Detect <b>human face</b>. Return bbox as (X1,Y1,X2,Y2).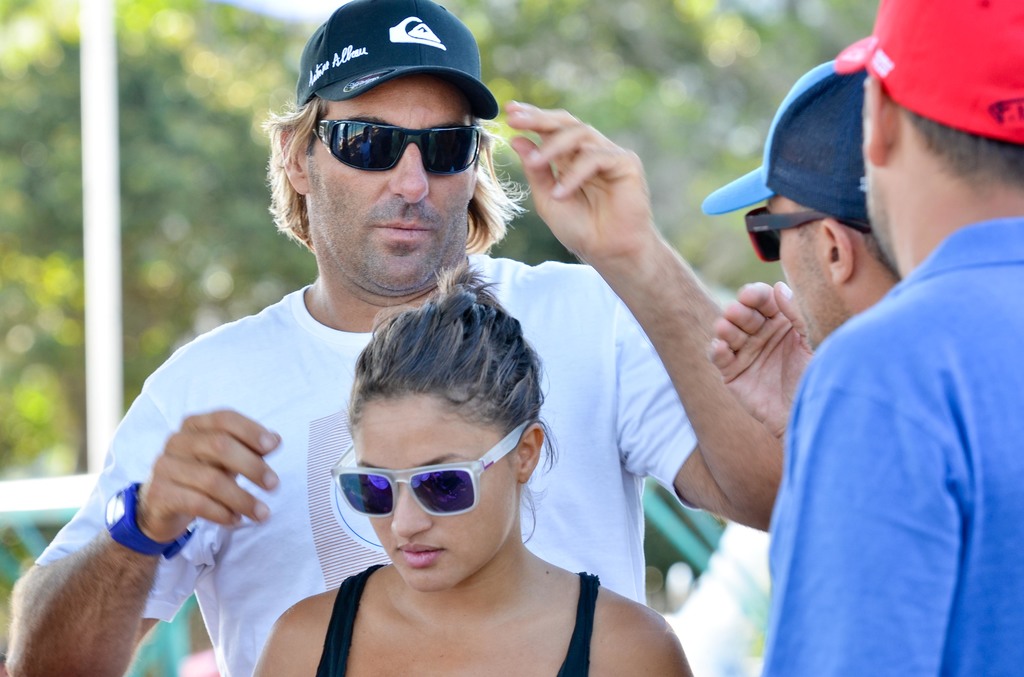
(775,190,833,354).
